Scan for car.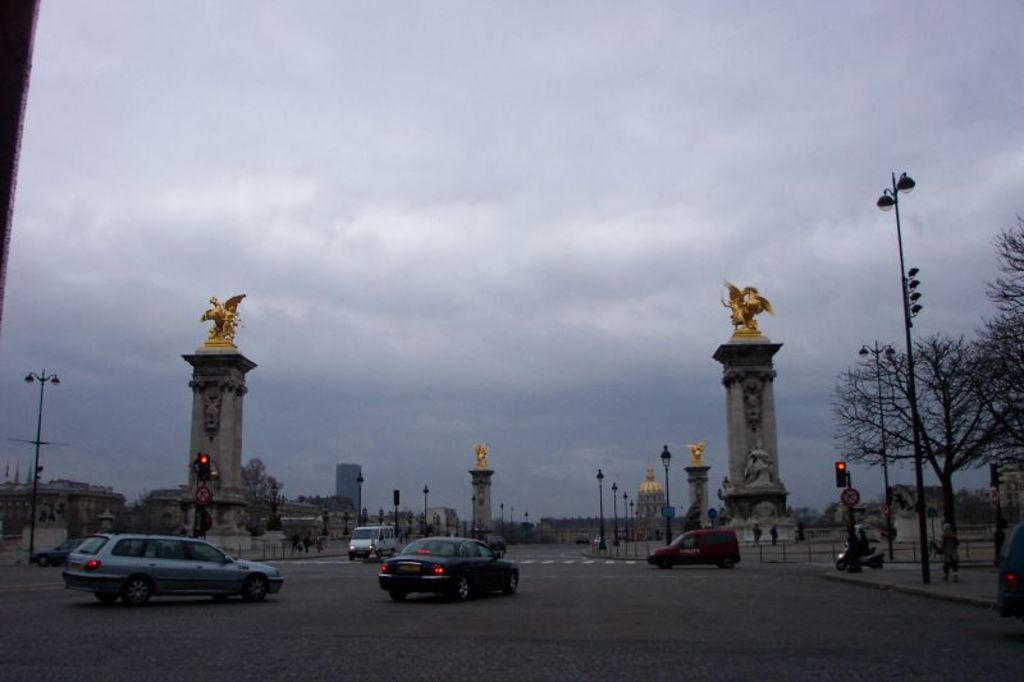
Scan result: region(465, 526, 511, 557).
